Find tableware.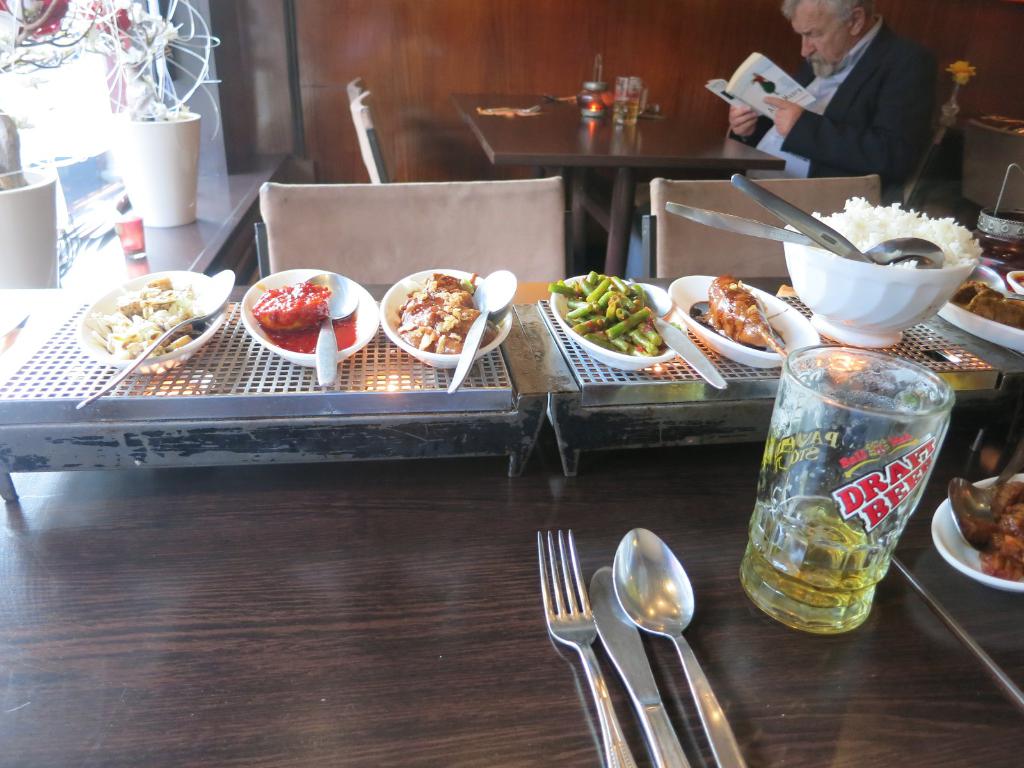
979/166/1023/252.
